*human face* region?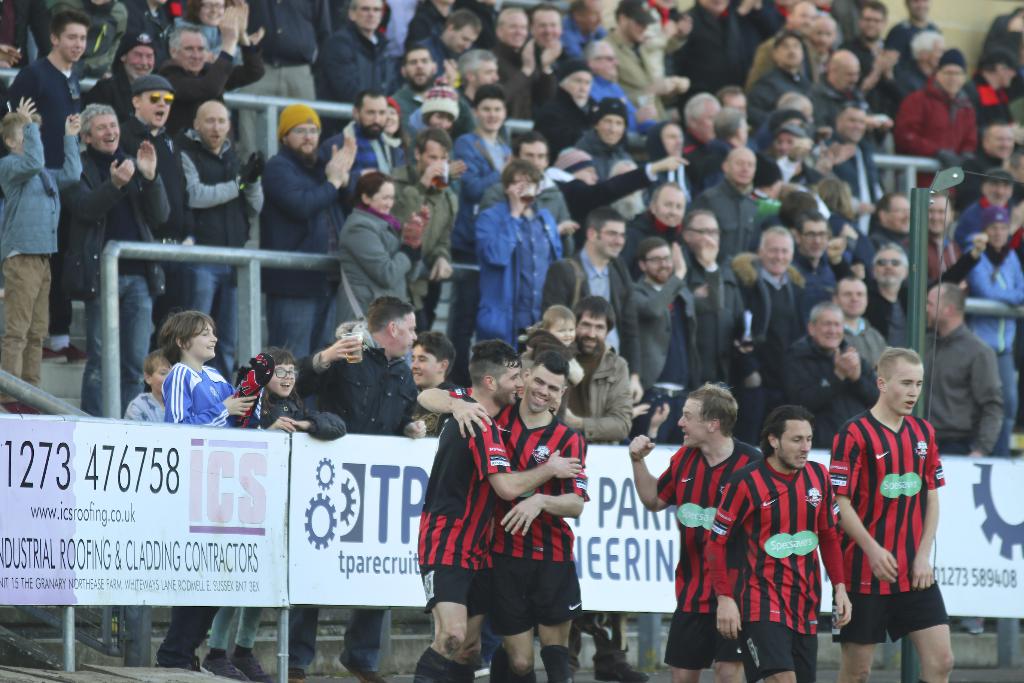
rect(413, 349, 438, 384)
